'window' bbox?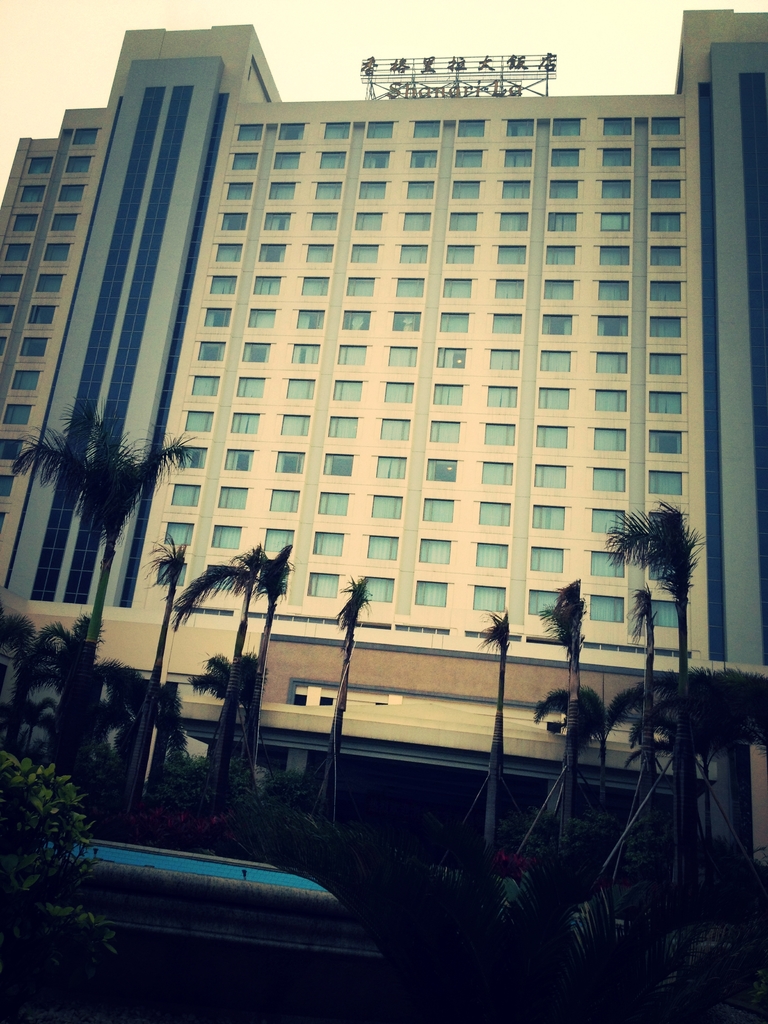
376 418 413 439
